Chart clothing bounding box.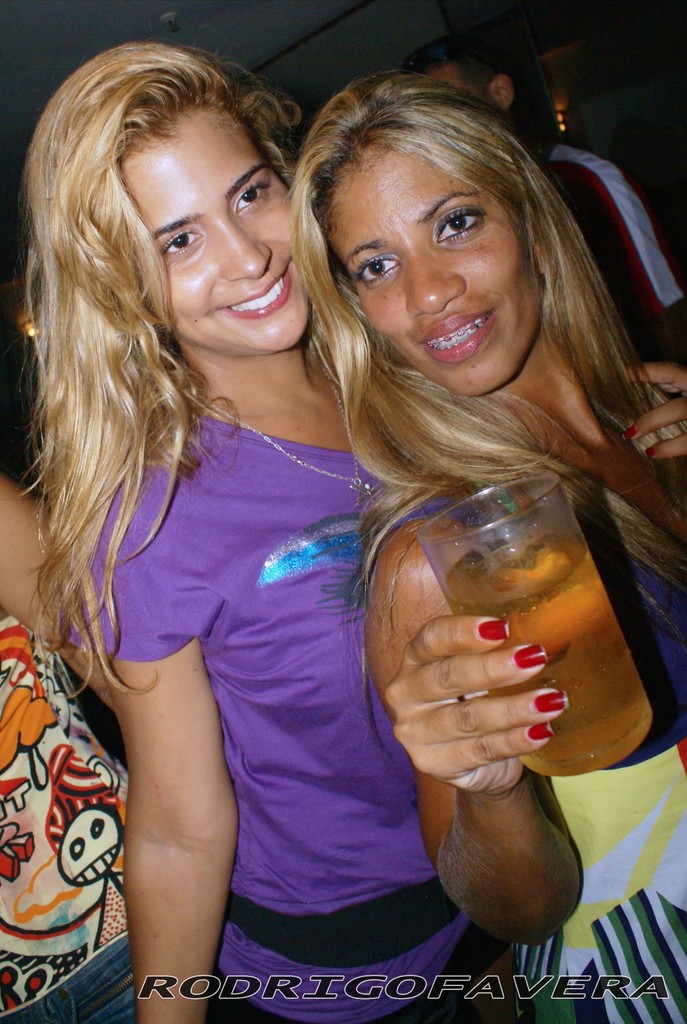
Charted: [0,584,142,1023].
